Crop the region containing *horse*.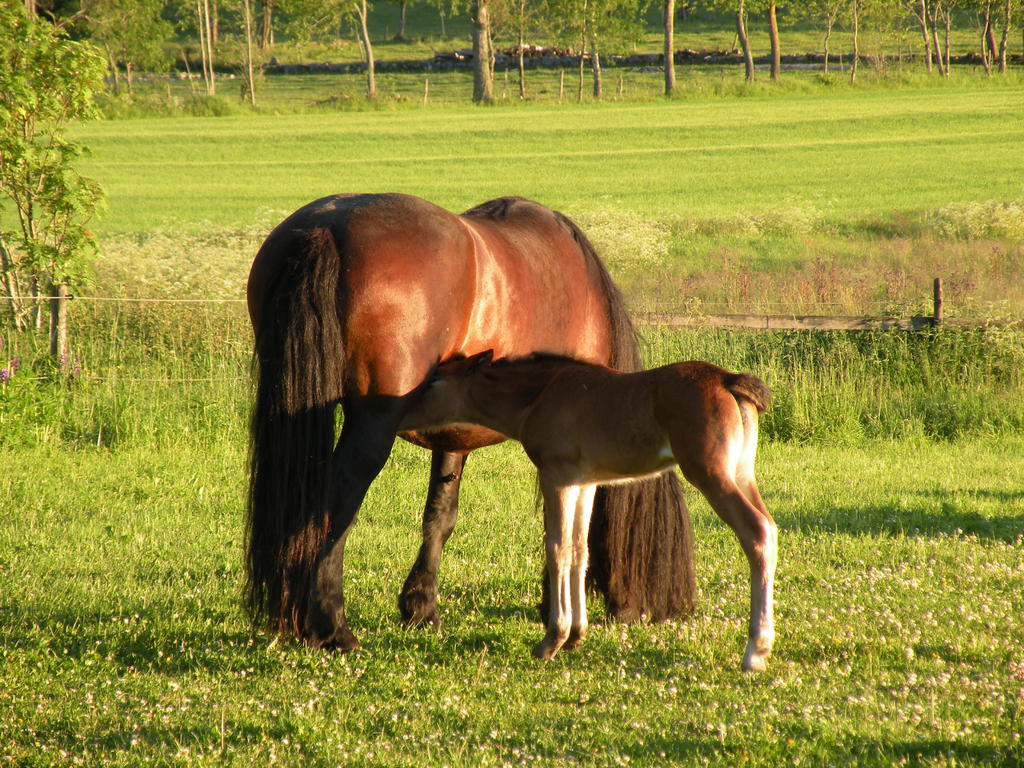
Crop region: {"x1": 396, "y1": 345, "x2": 781, "y2": 673}.
